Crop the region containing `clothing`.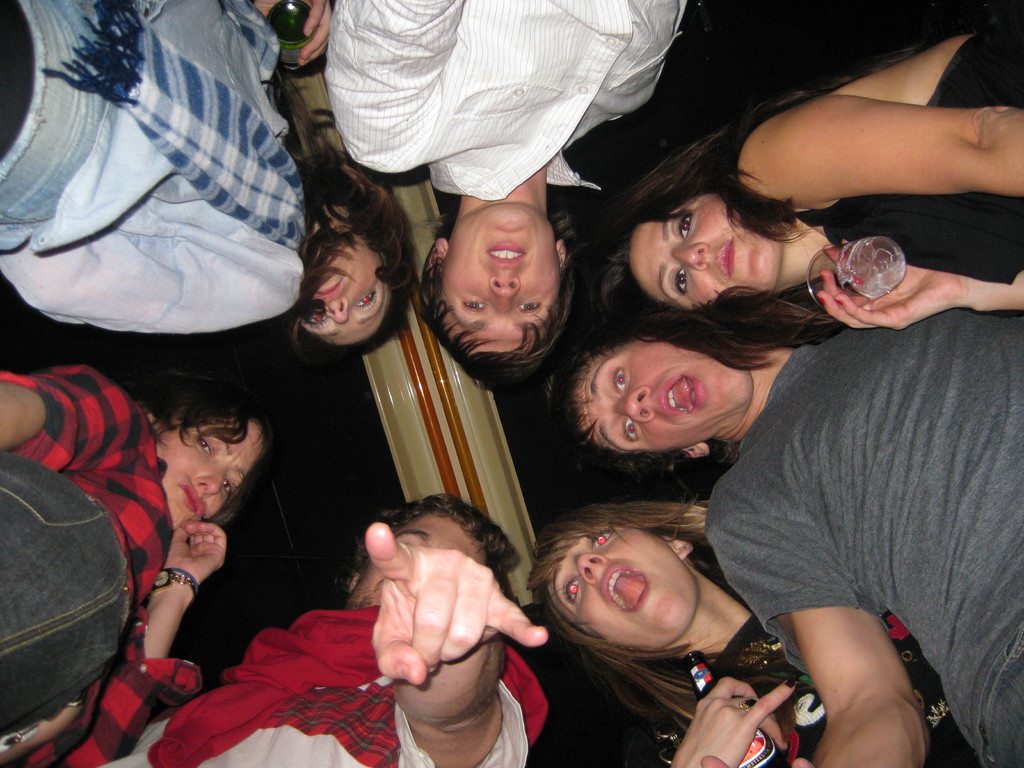
Crop region: 0, 1, 310, 343.
